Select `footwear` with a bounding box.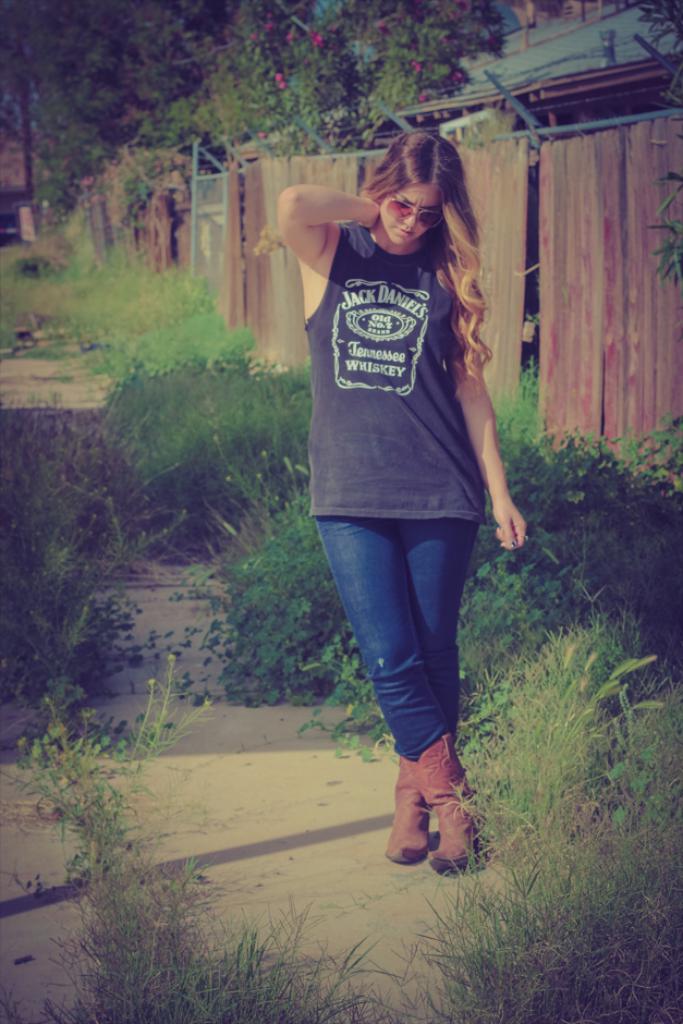
x1=388 y1=748 x2=436 y2=869.
